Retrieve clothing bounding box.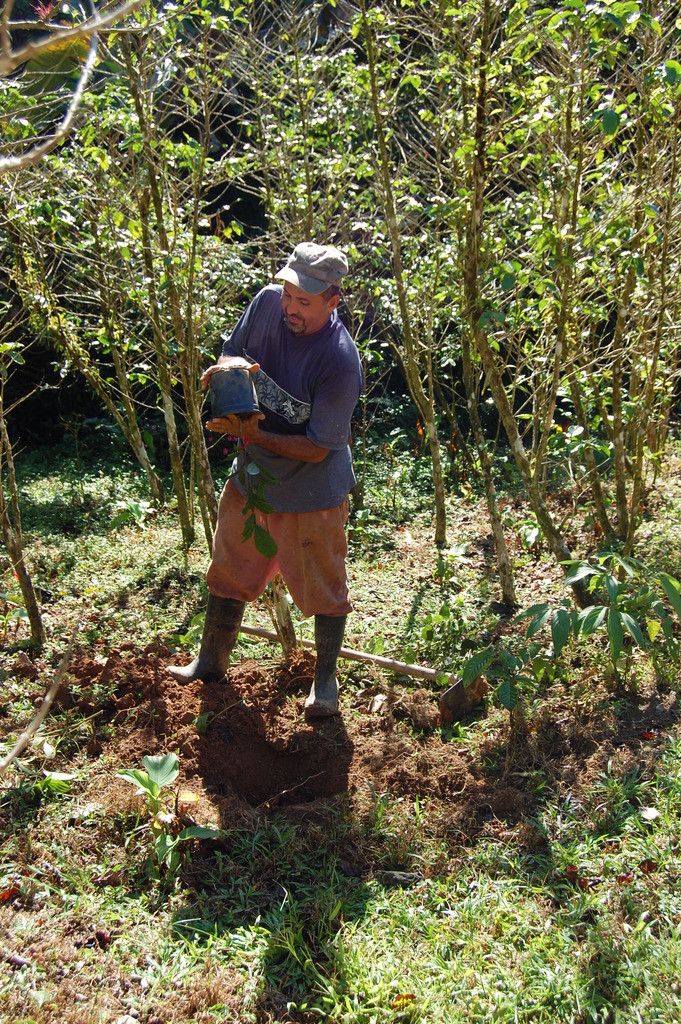
Bounding box: bbox=[215, 292, 354, 622].
